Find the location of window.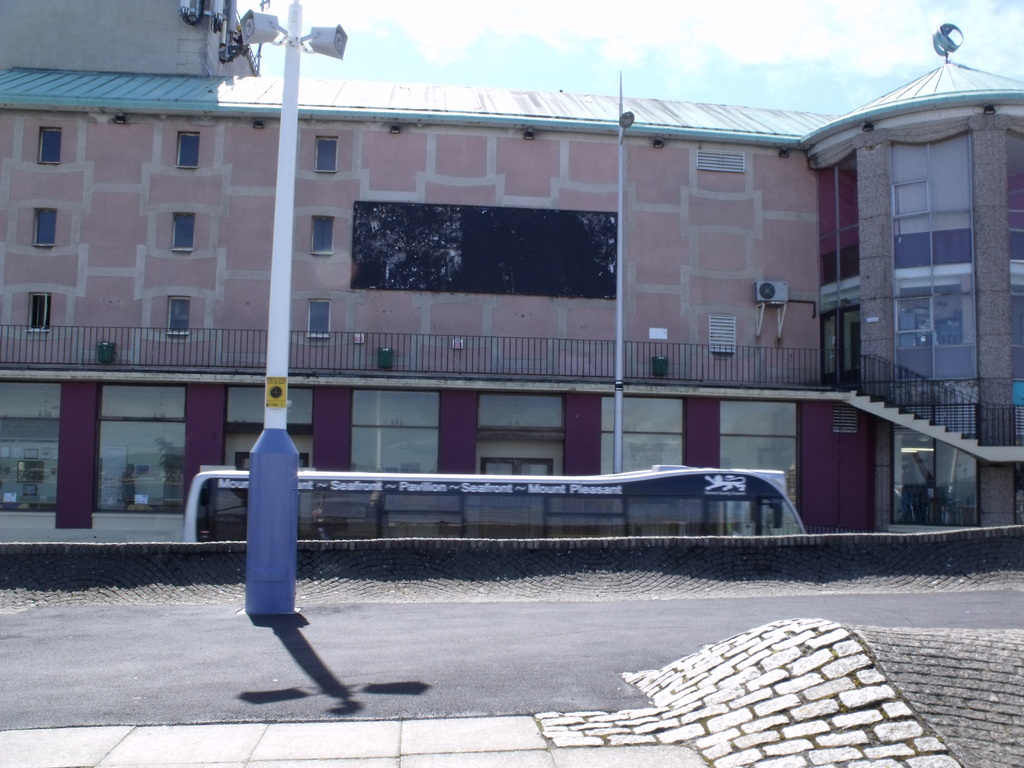
Location: x1=811, y1=150, x2=858, y2=287.
